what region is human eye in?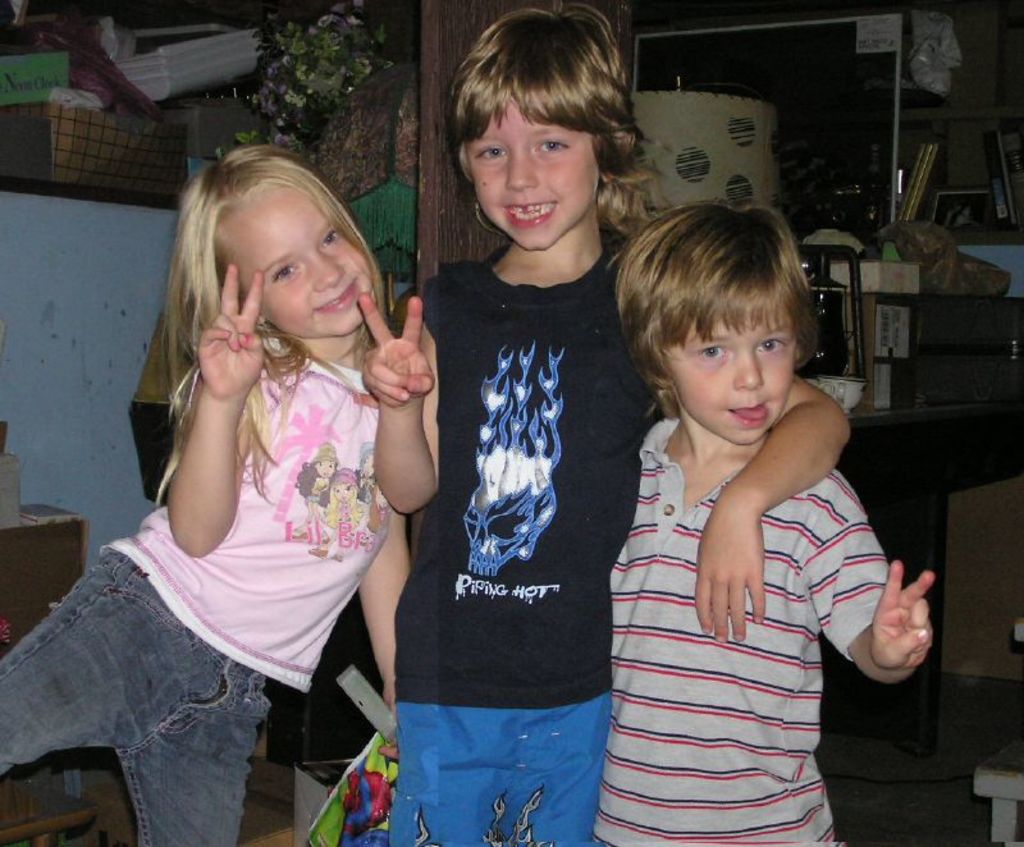
320,232,346,252.
